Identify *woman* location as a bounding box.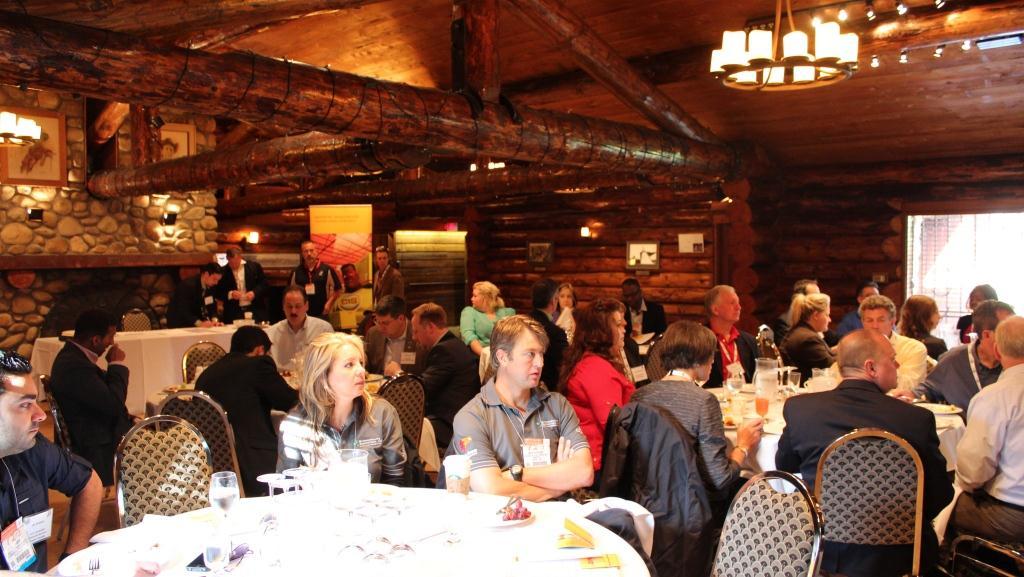
box(629, 321, 762, 515).
